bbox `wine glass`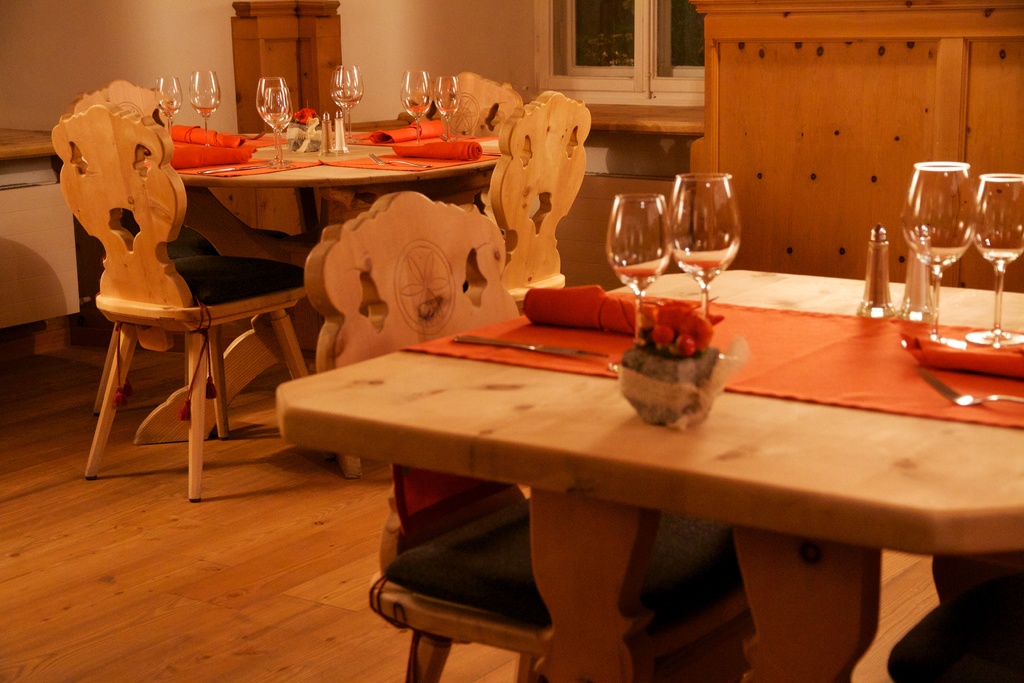
bbox=(330, 63, 362, 144)
